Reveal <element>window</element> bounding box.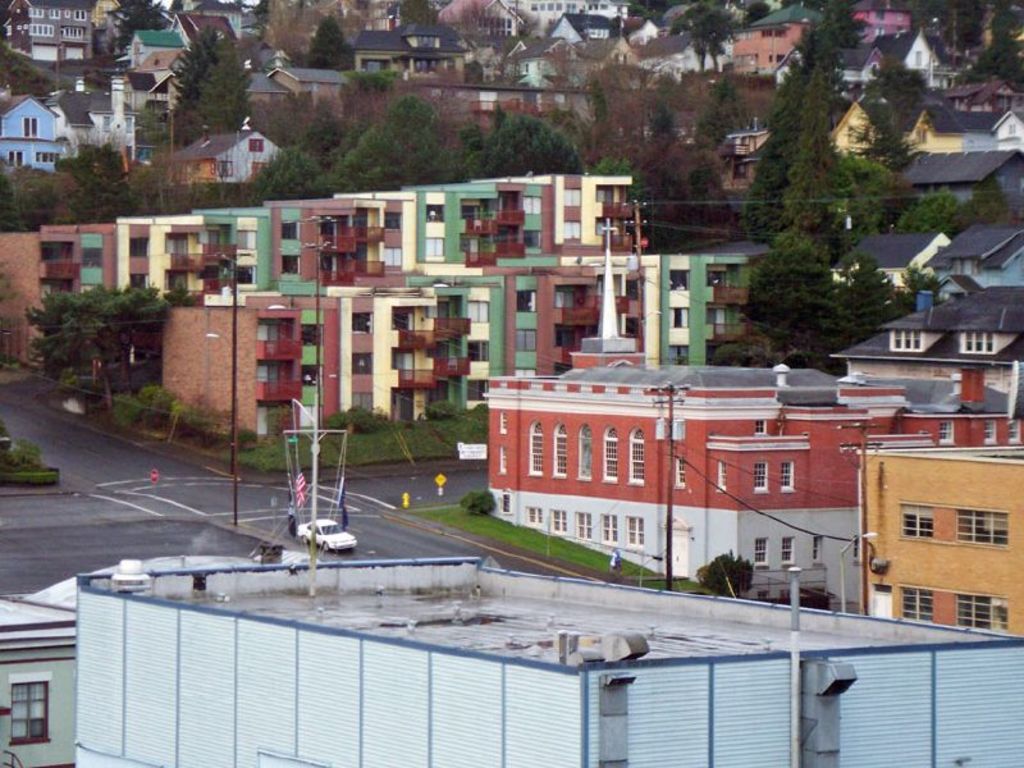
Revealed: box=[623, 516, 644, 552].
